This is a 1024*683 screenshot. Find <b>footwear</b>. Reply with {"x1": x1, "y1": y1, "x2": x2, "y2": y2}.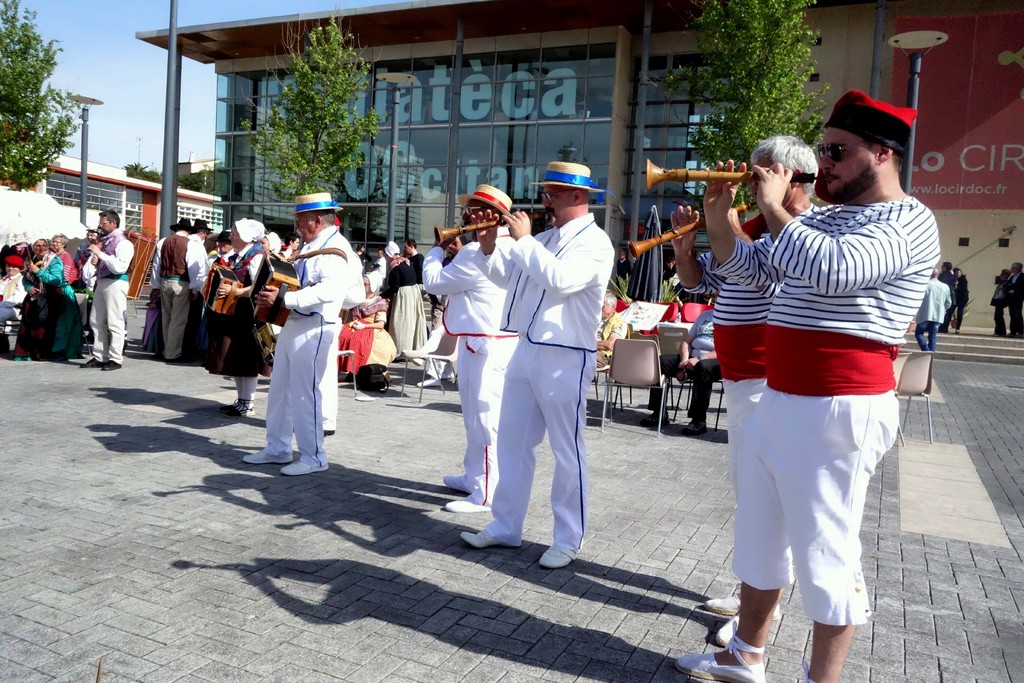
{"x1": 280, "y1": 454, "x2": 327, "y2": 477}.
